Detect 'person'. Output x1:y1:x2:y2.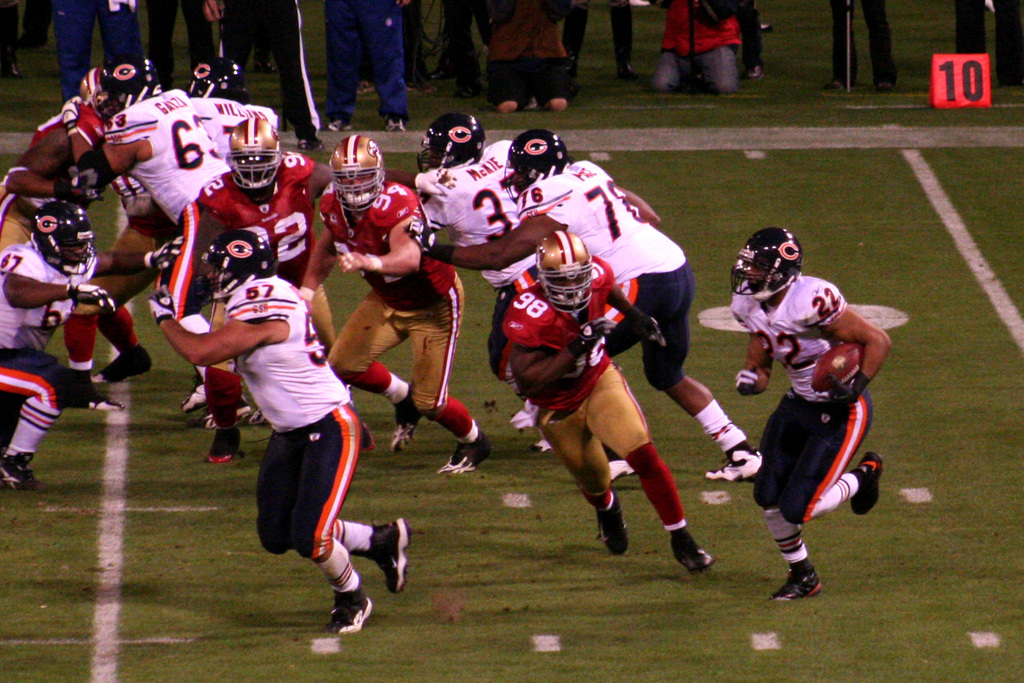
404:135:763:497.
